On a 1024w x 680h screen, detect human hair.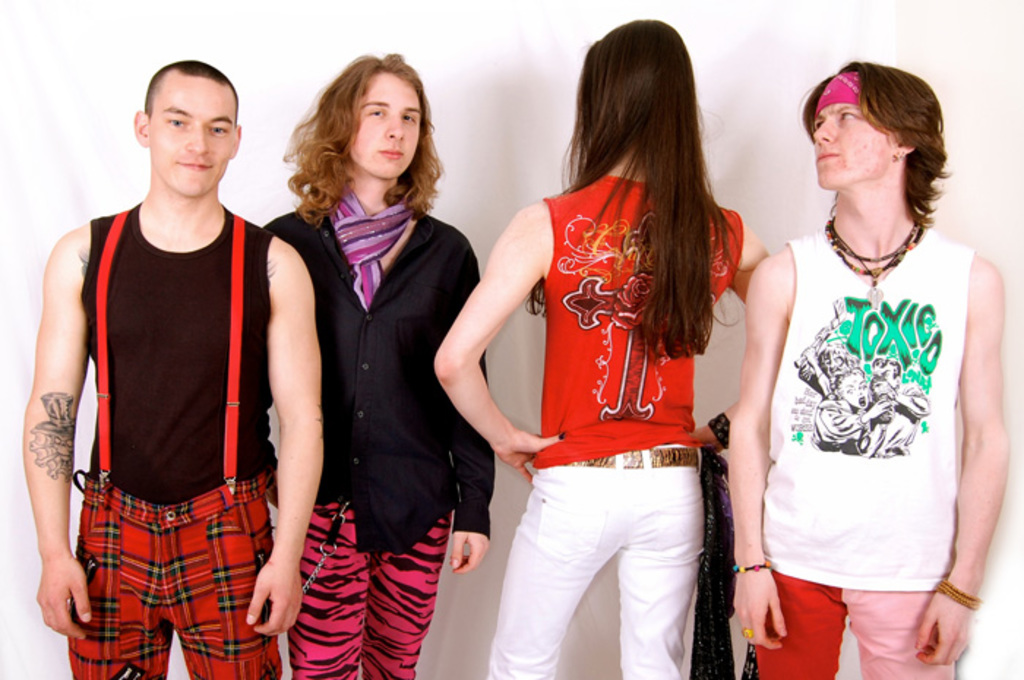
<bbox>281, 53, 439, 233</bbox>.
